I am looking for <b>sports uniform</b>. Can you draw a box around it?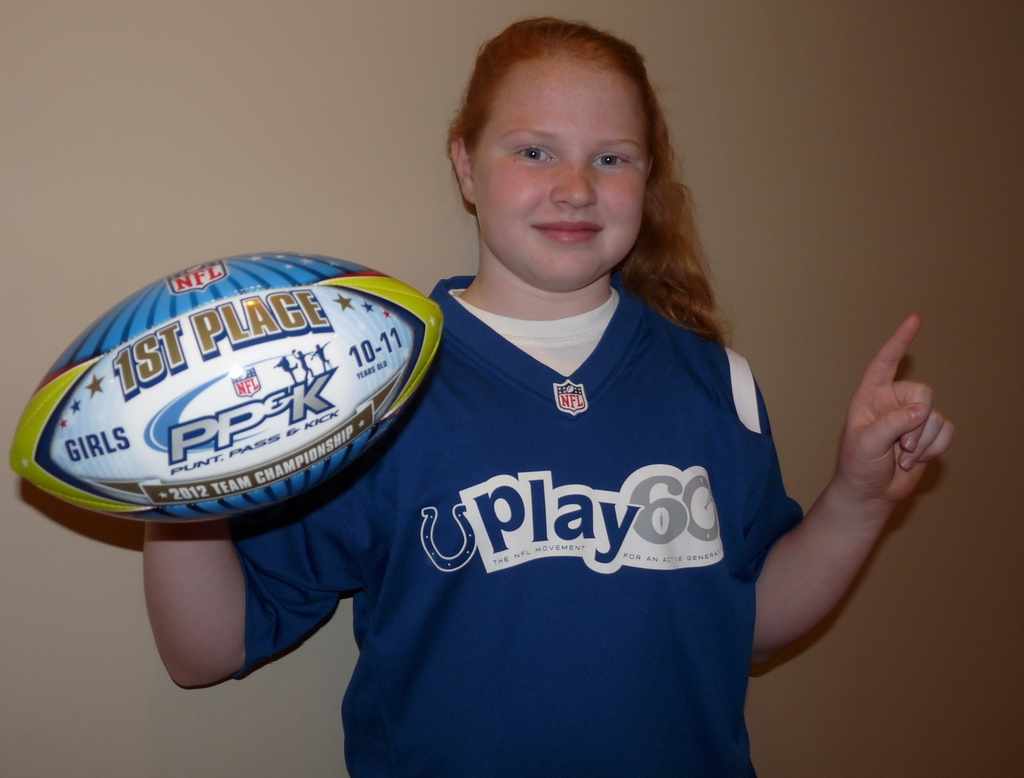
Sure, the bounding box is region(209, 256, 810, 762).
